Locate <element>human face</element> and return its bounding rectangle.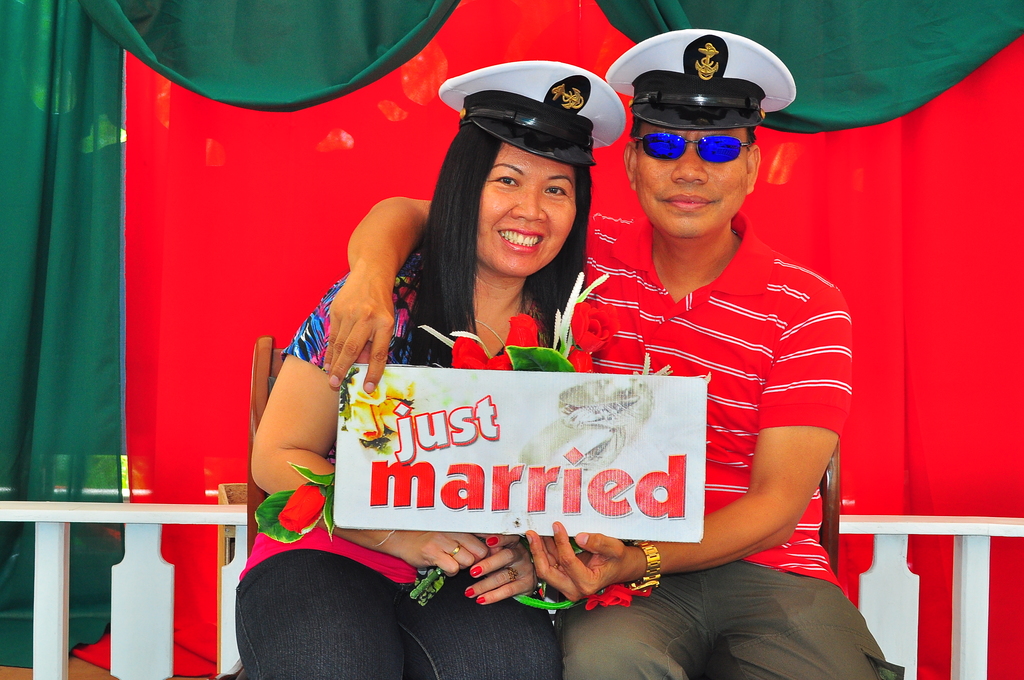
detection(637, 126, 749, 238).
